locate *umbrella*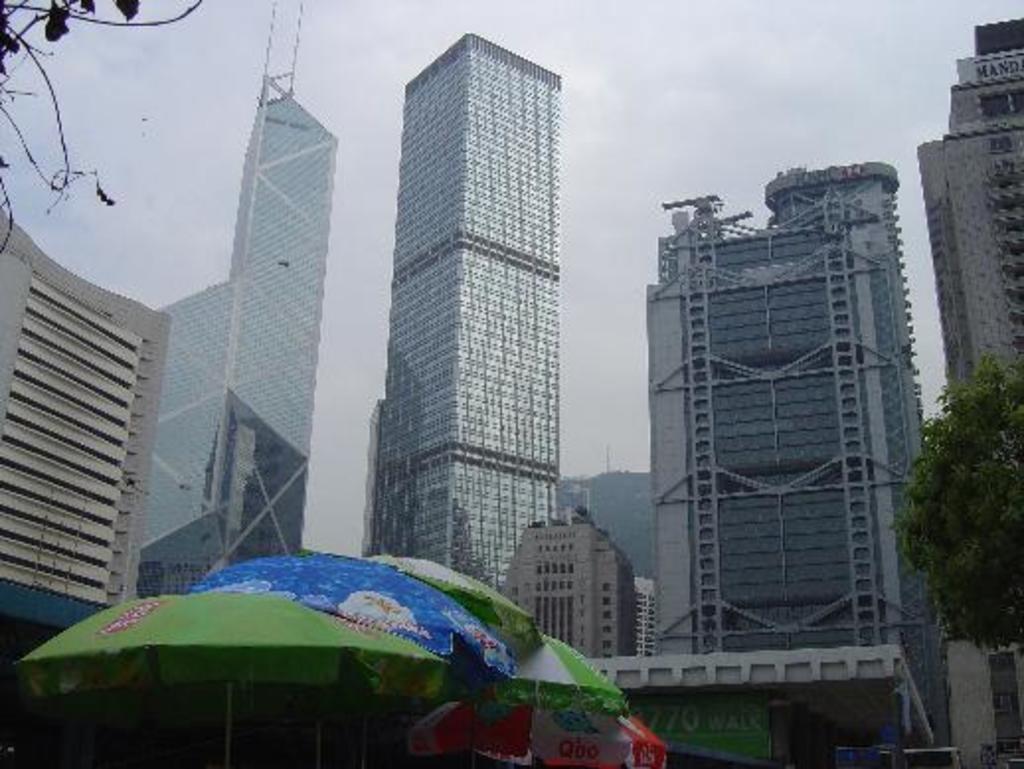
[x1=401, y1=706, x2=654, y2=767]
